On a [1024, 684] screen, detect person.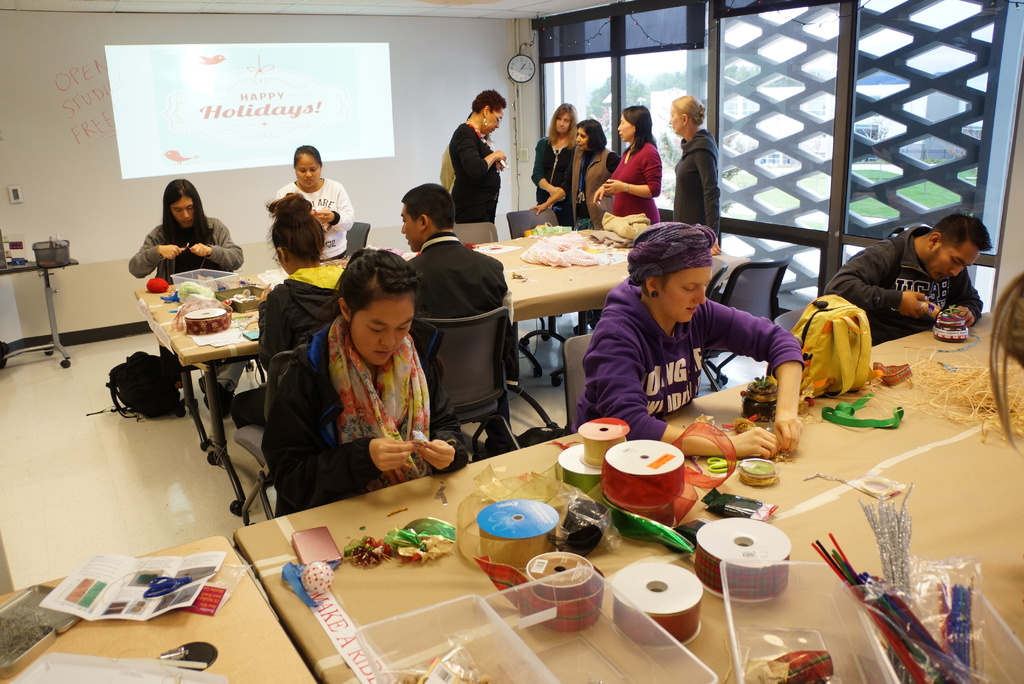
(x1=392, y1=177, x2=521, y2=469).
